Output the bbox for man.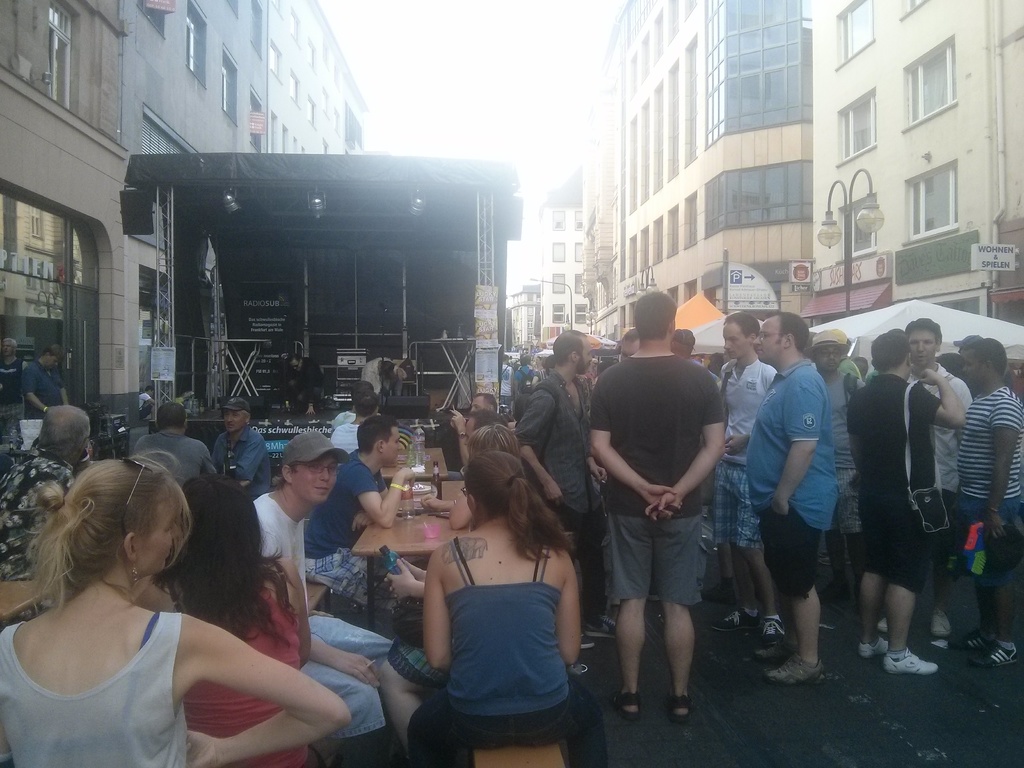
x1=451, y1=391, x2=499, y2=469.
